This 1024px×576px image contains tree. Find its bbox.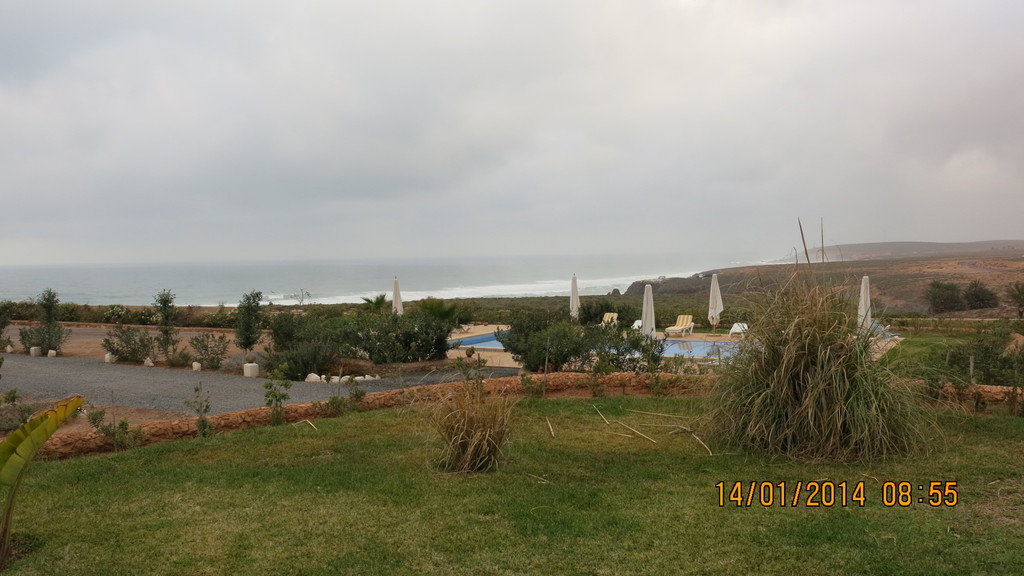
region(492, 297, 614, 389).
